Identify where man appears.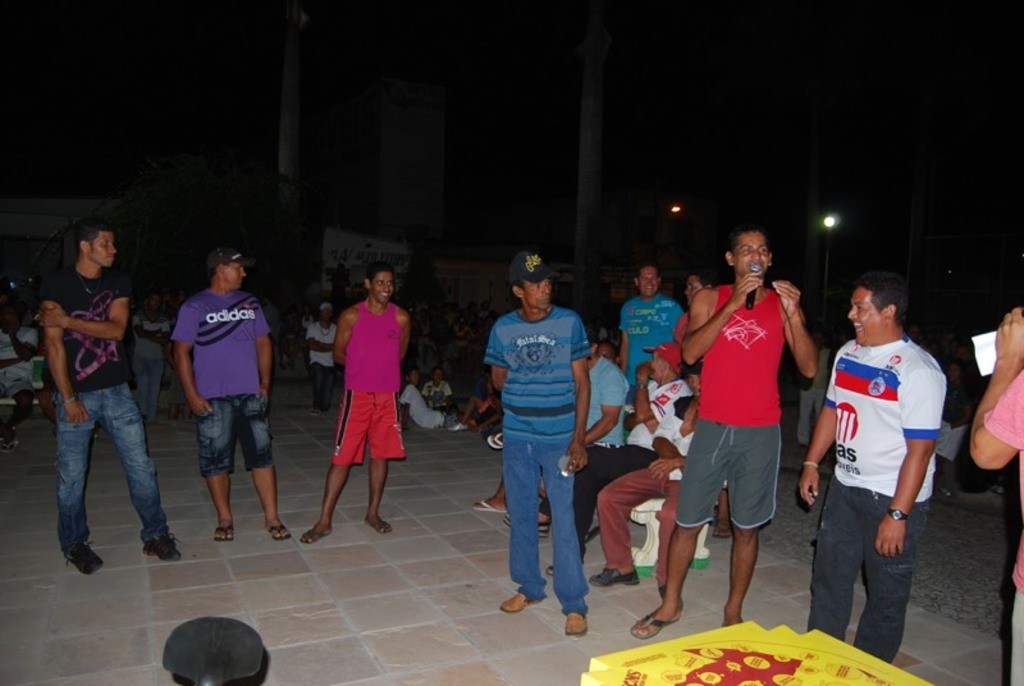
Appears at [625, 225, 822, 640].
